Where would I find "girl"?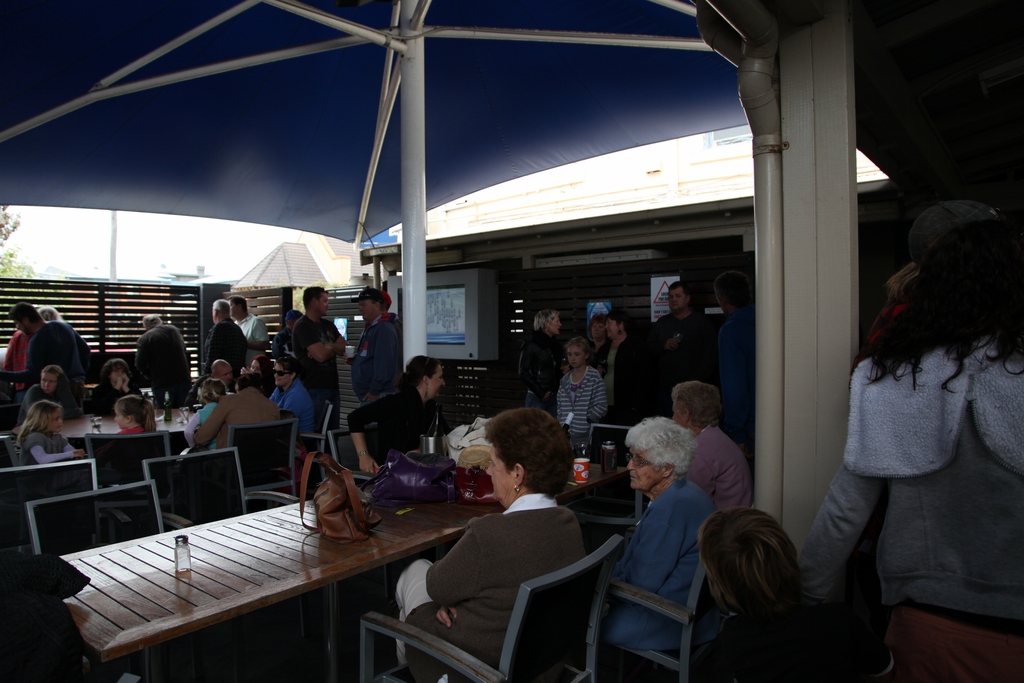
At box(558, 338, 611, 445).
